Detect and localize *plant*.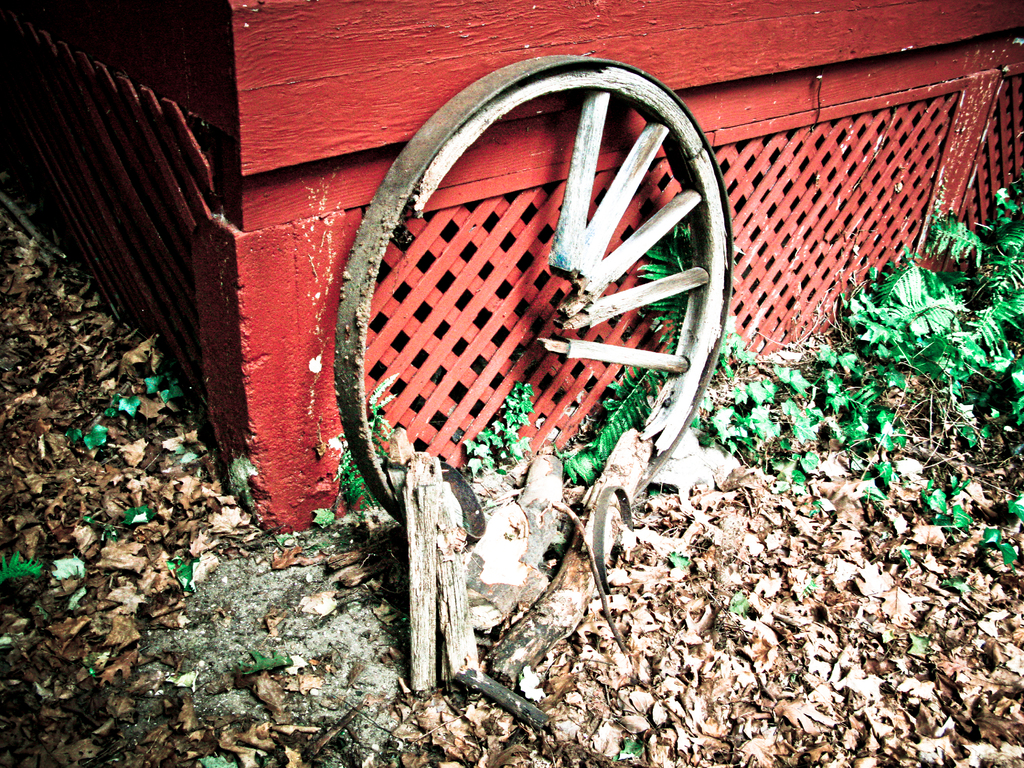
Localized at 176,438,216,463.
